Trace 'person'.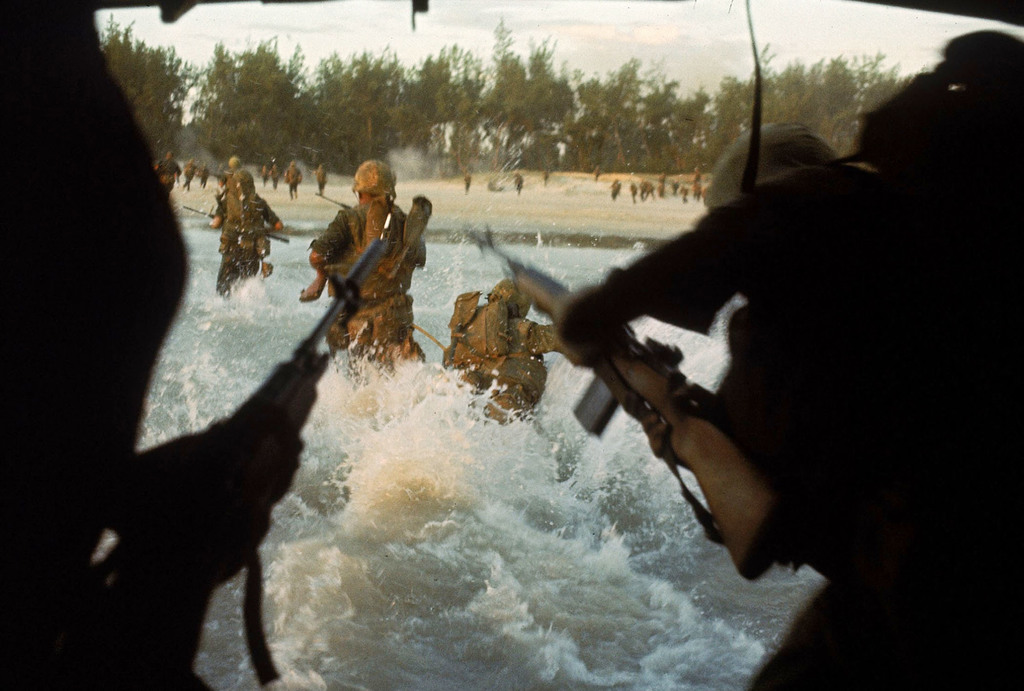
Traced to 552/118/1023/690.
